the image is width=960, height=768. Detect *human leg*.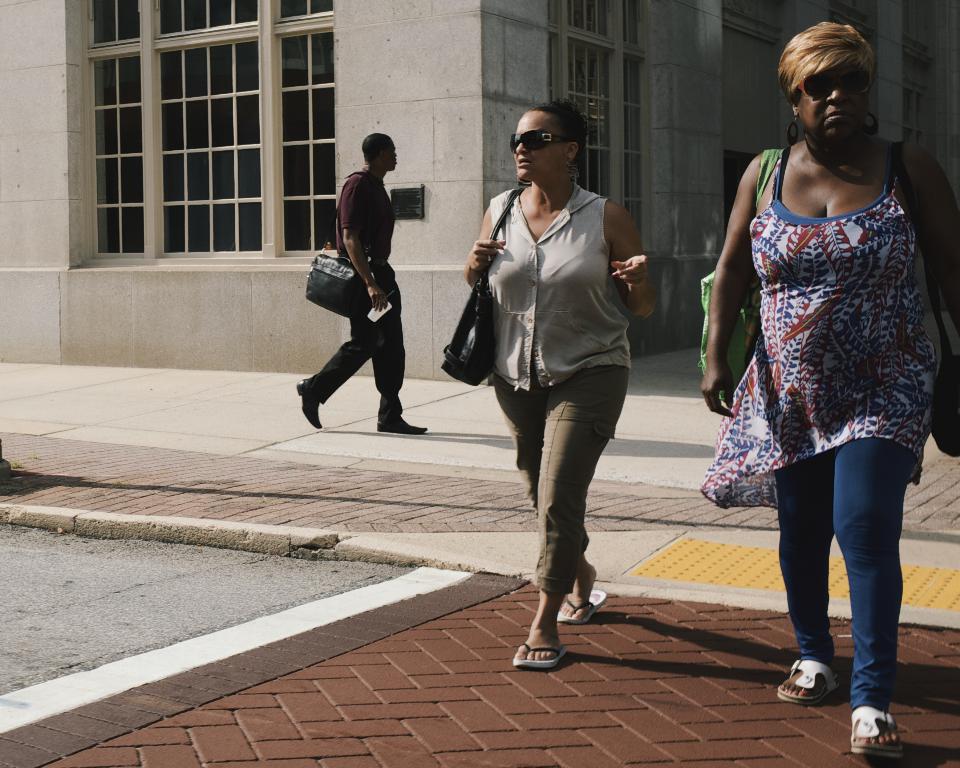
Detection: BBox(379, 277, 437, 431).
